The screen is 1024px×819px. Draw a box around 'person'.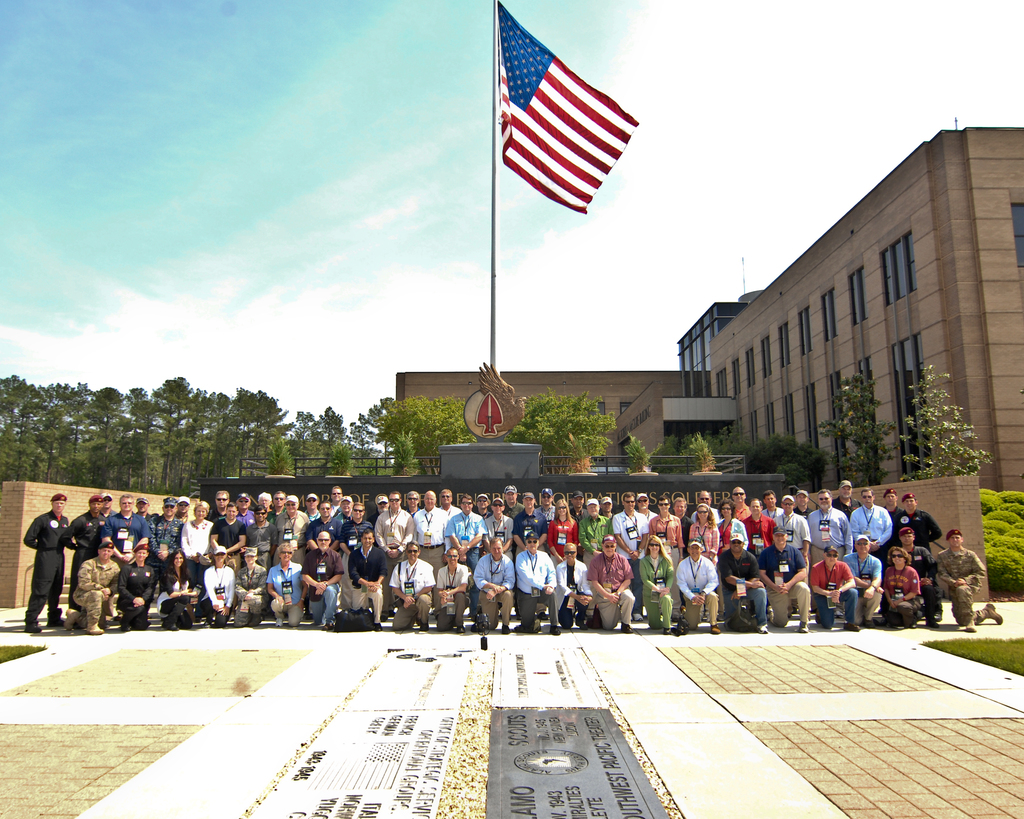
pyautogui.locateOnScreen(12, 497, 78, 643).
